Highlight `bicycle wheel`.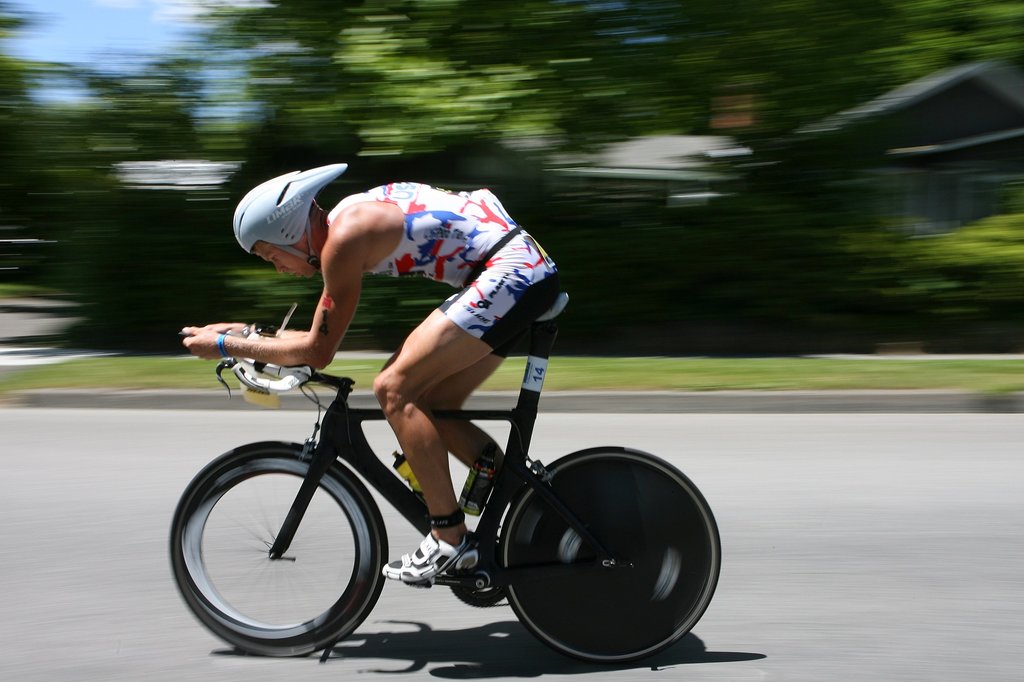
Highlighted region: box(501, 445, 722, 663).
